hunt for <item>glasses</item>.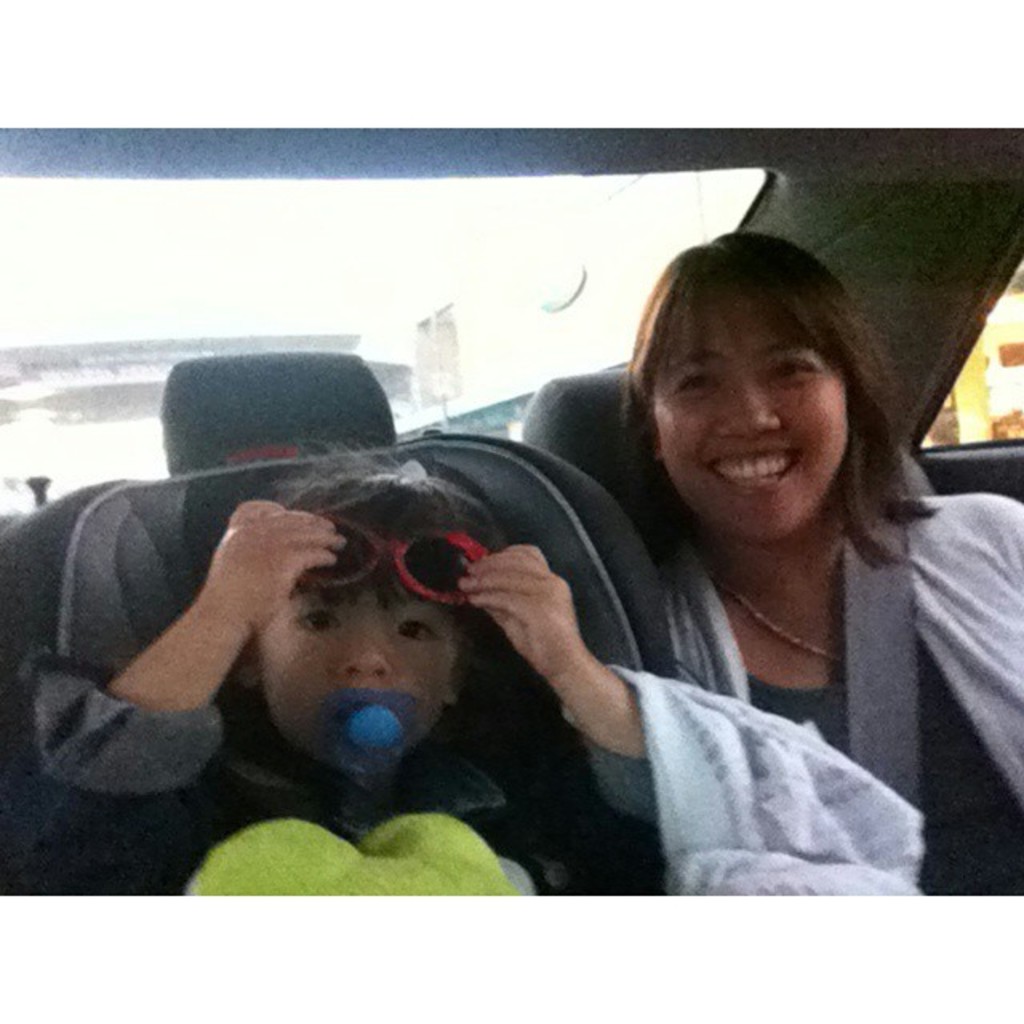
Hunted down at bbox(294, 506, 493, 608).
